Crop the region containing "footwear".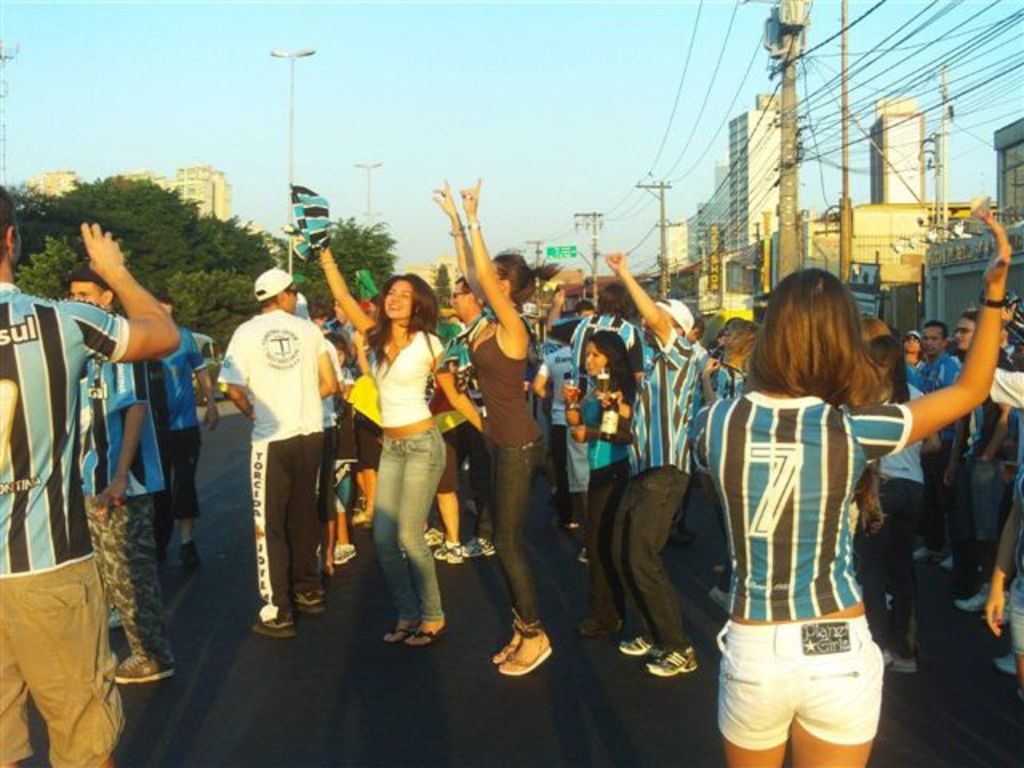
Crop region: locate(250, 618, 296, 638).
